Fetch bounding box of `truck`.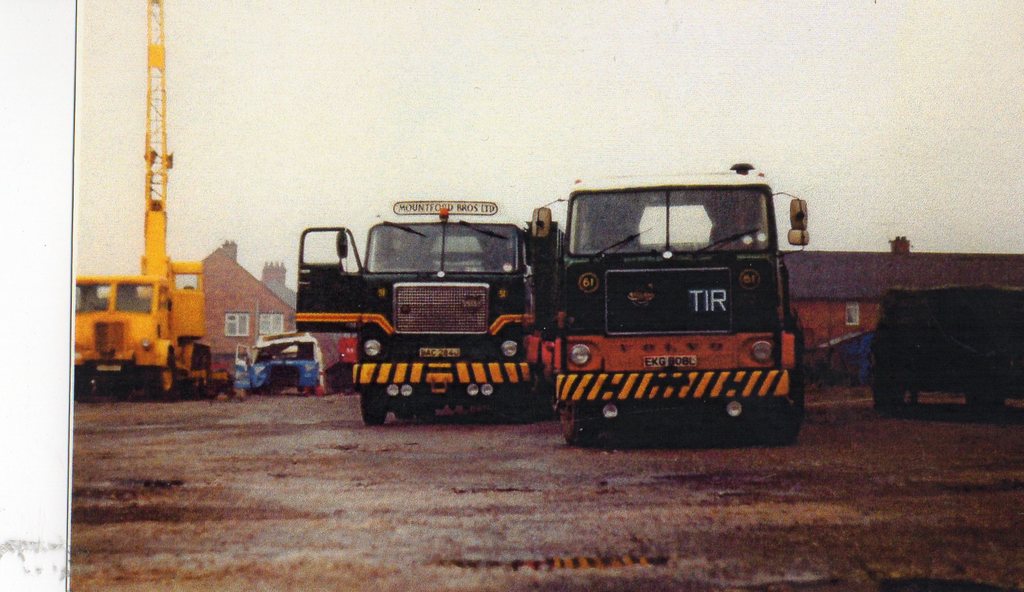
Bbox: box=[232, 328, 327, 396].
